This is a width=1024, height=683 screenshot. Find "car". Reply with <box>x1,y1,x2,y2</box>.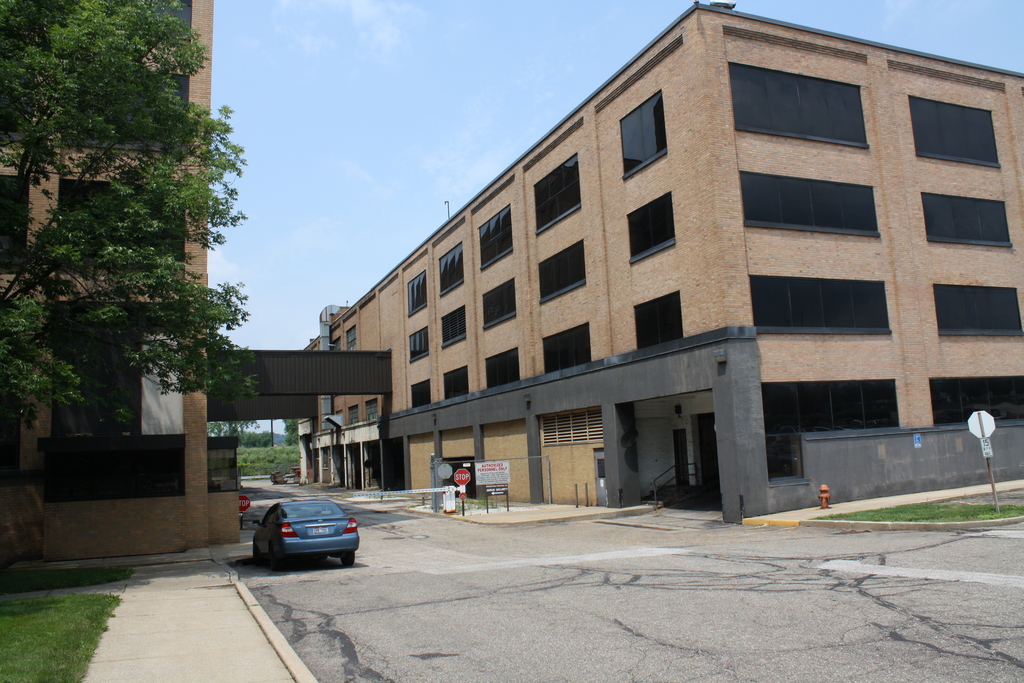
<box>246,496,364,575</box>.
